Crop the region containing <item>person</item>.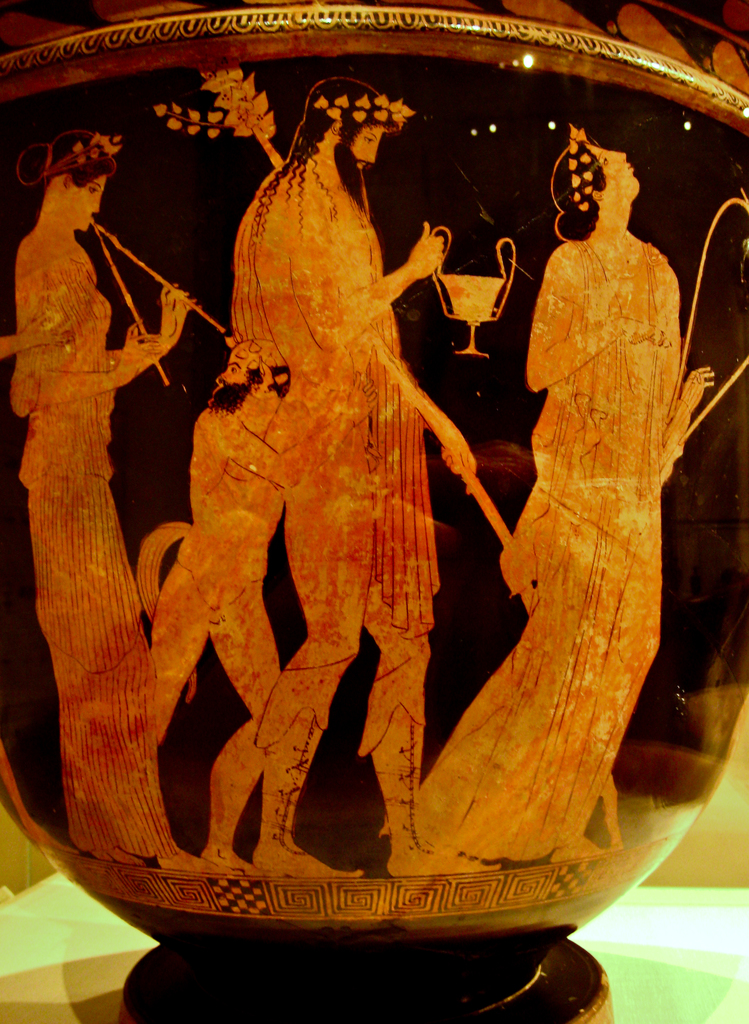
Crop region: bbox=[229, 74, 473, 881].
